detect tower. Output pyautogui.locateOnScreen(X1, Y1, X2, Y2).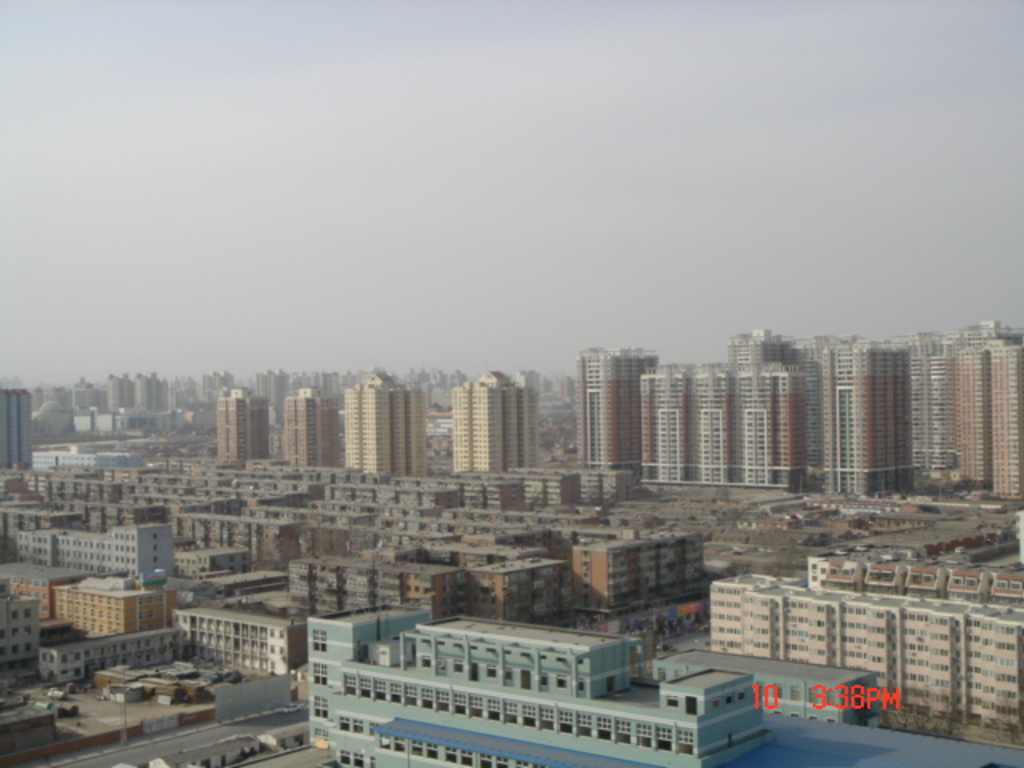
pyautogui.locateOnScreen(286, 395, 331, 462).
